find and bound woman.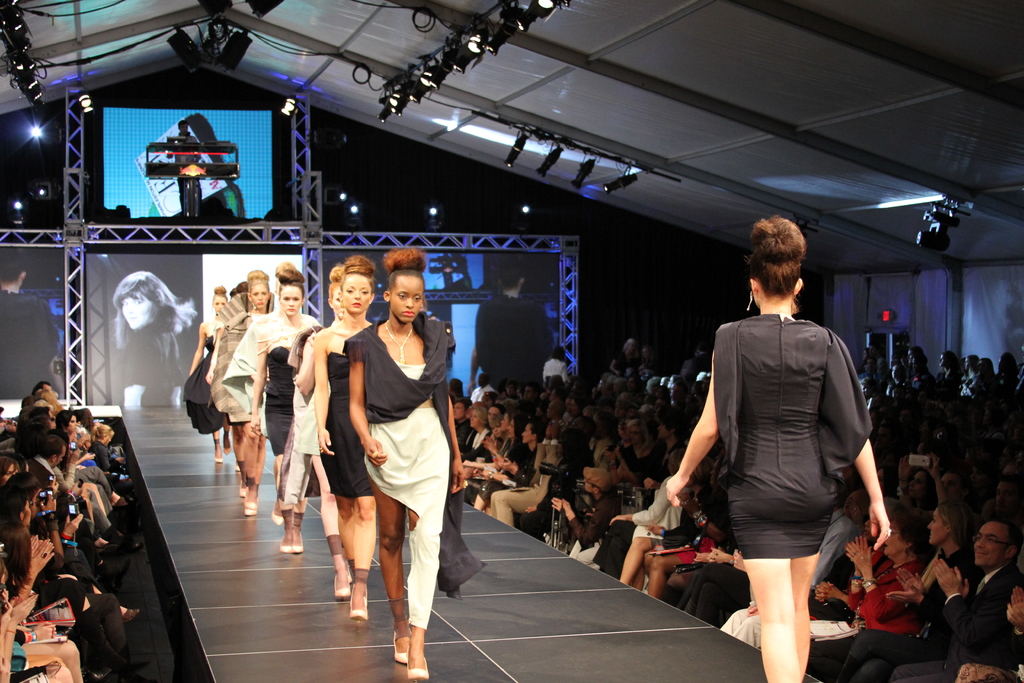
Bound: <bbox>246, 263, 324, 529</bbox>.
